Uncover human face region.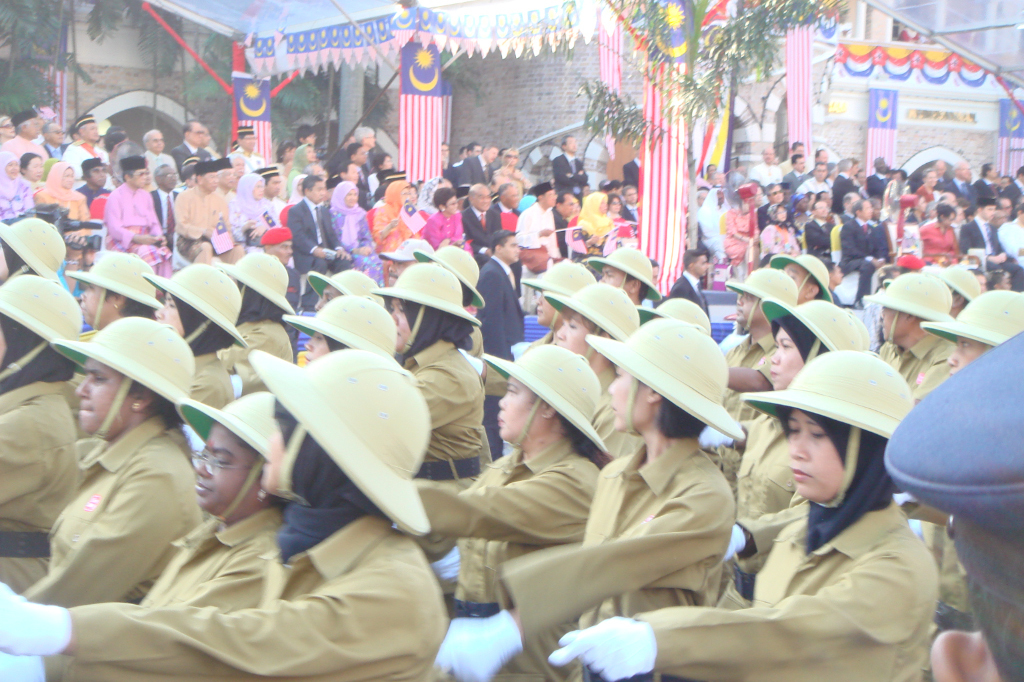
Uncovered: pyautogui.locateOnScreen(166, 168, 178, 188).
